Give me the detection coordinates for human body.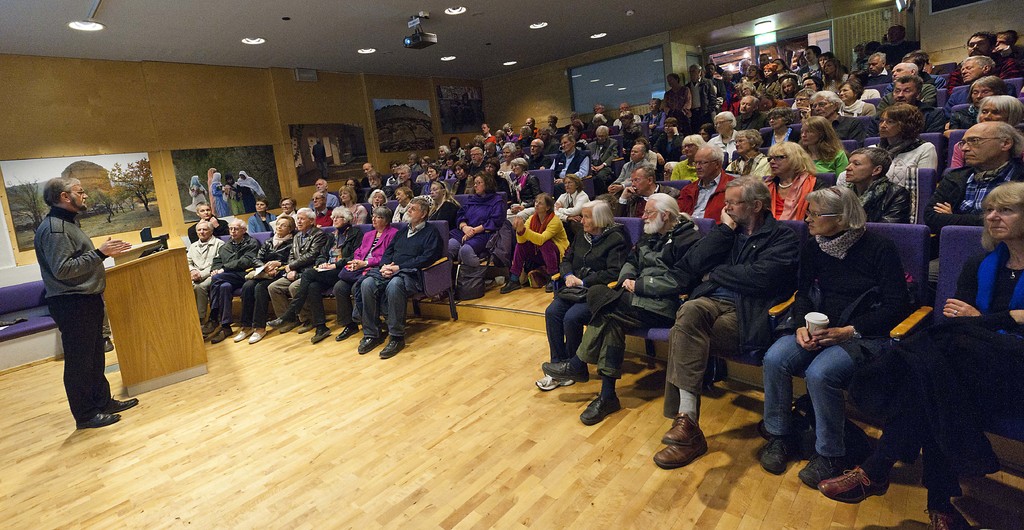
533/200/633/395.
